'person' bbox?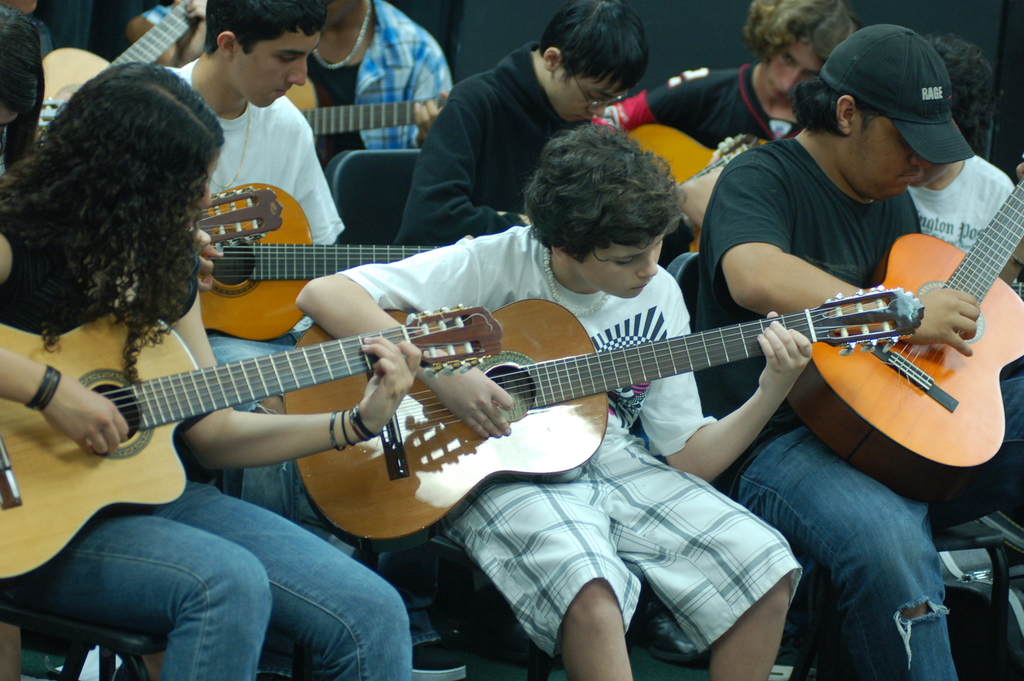
bbox(392, 0, 647, 237)
